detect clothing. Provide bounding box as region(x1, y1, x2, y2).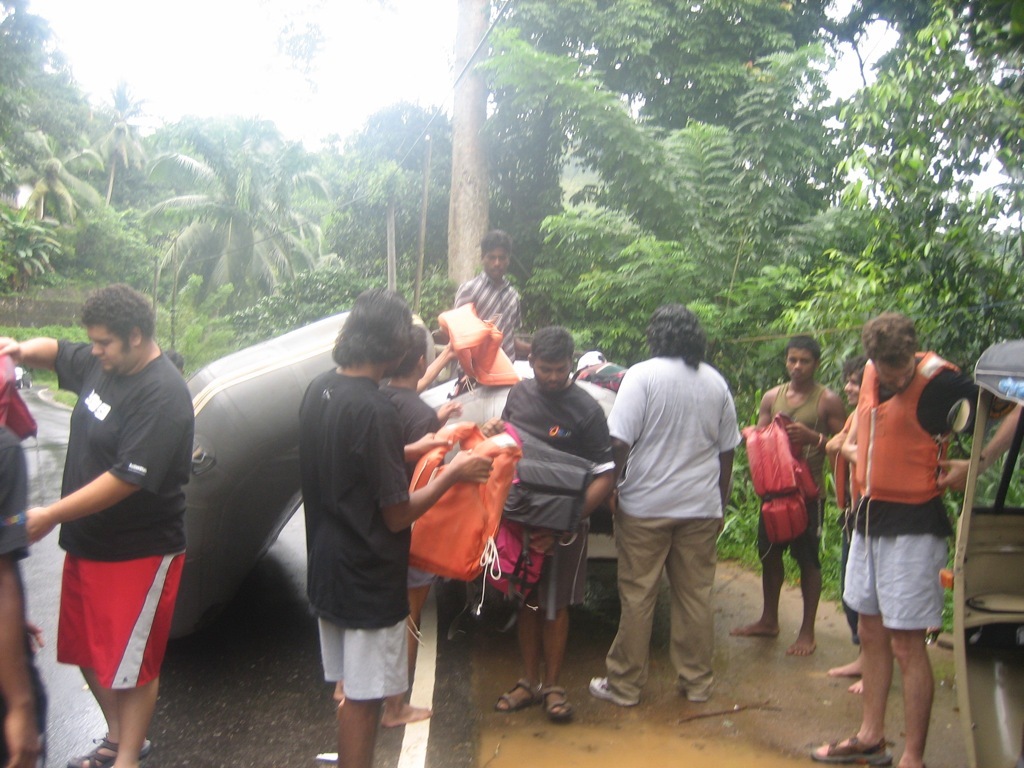
region(379, 377, 451, 445).
